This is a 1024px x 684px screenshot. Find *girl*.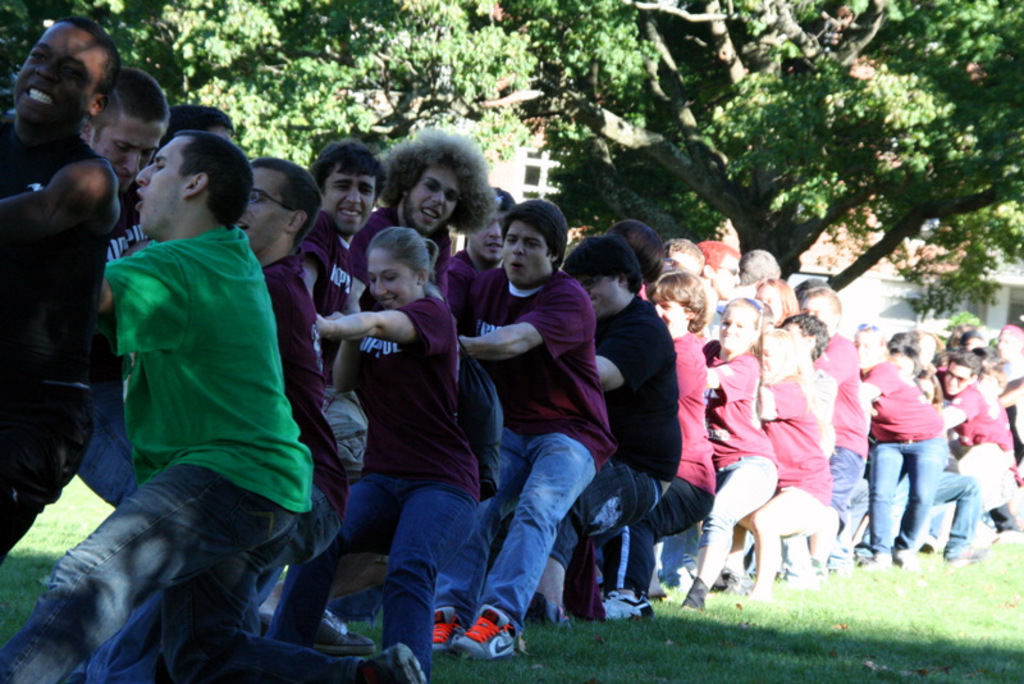
Bounding box: <bbox>681, 298, 780, 612</bbox>.
